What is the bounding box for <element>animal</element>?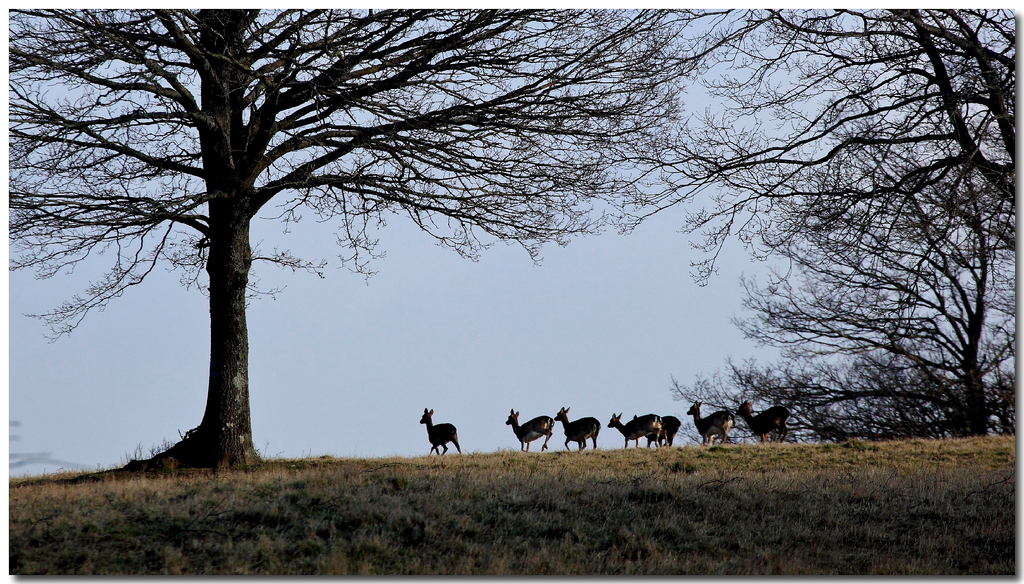
(689, 398, 729, 449).
